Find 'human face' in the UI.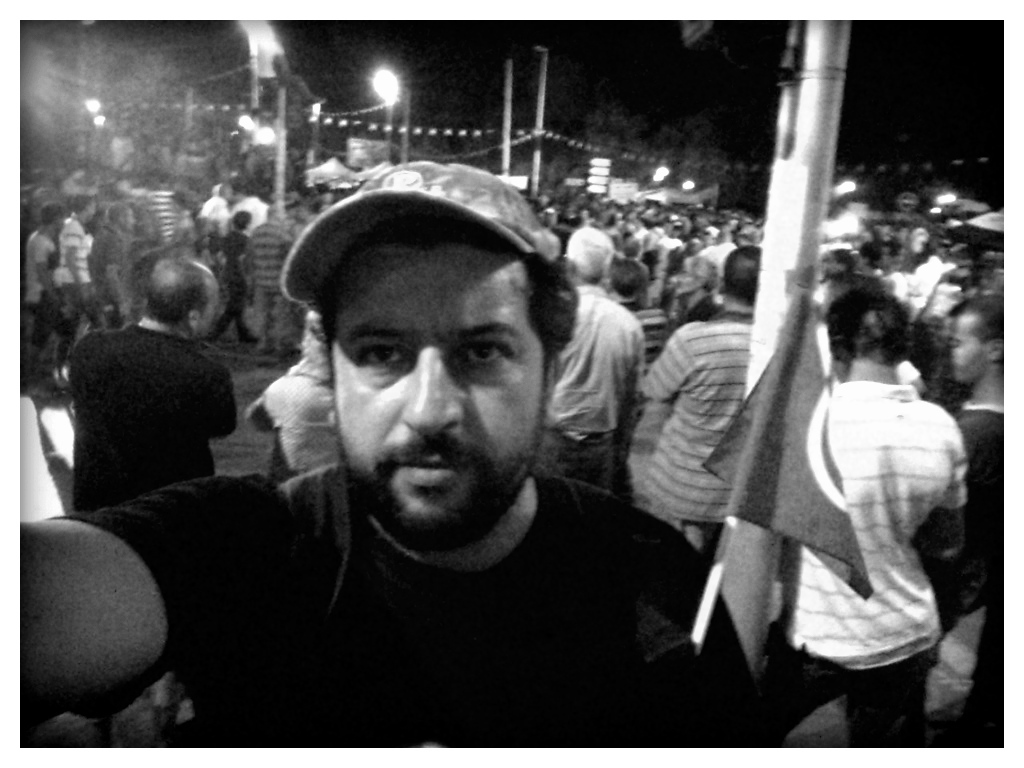
UI element at BBox(326, 239, 547, 534).
